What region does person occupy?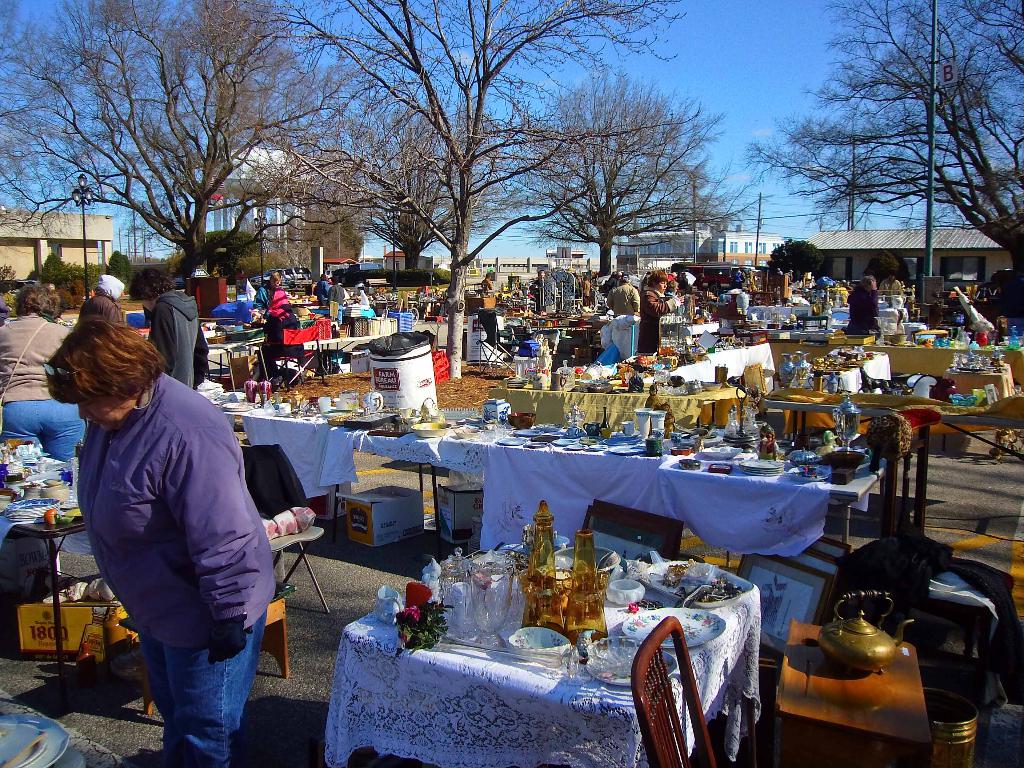
locate(634, 271, 684, 356).
